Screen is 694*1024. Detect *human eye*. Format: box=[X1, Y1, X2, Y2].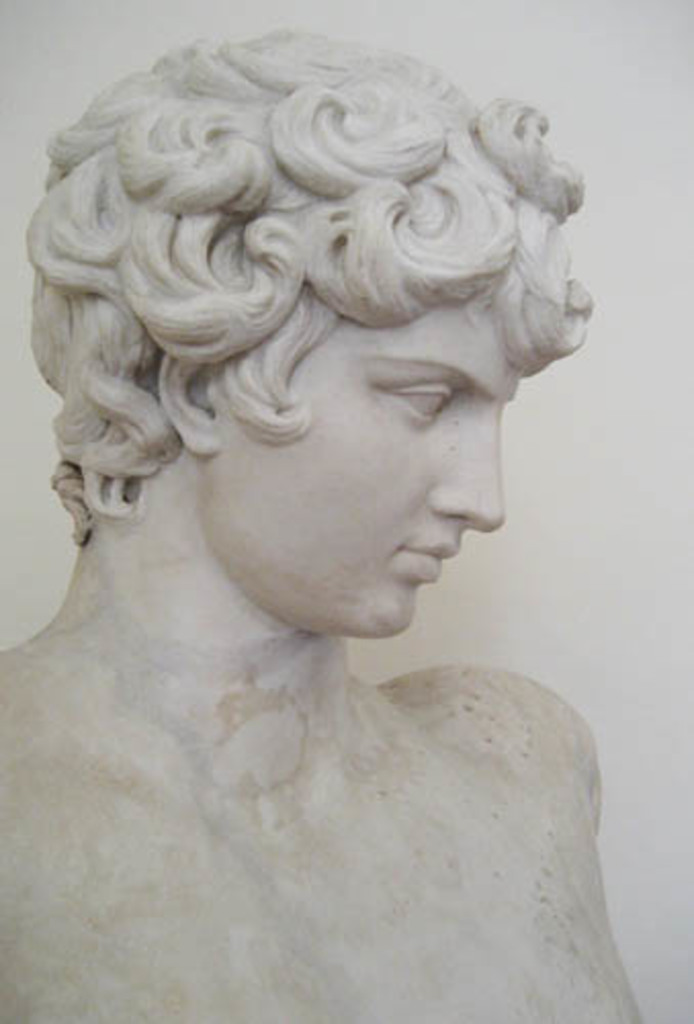
box=[379, 379, 461, 422].
